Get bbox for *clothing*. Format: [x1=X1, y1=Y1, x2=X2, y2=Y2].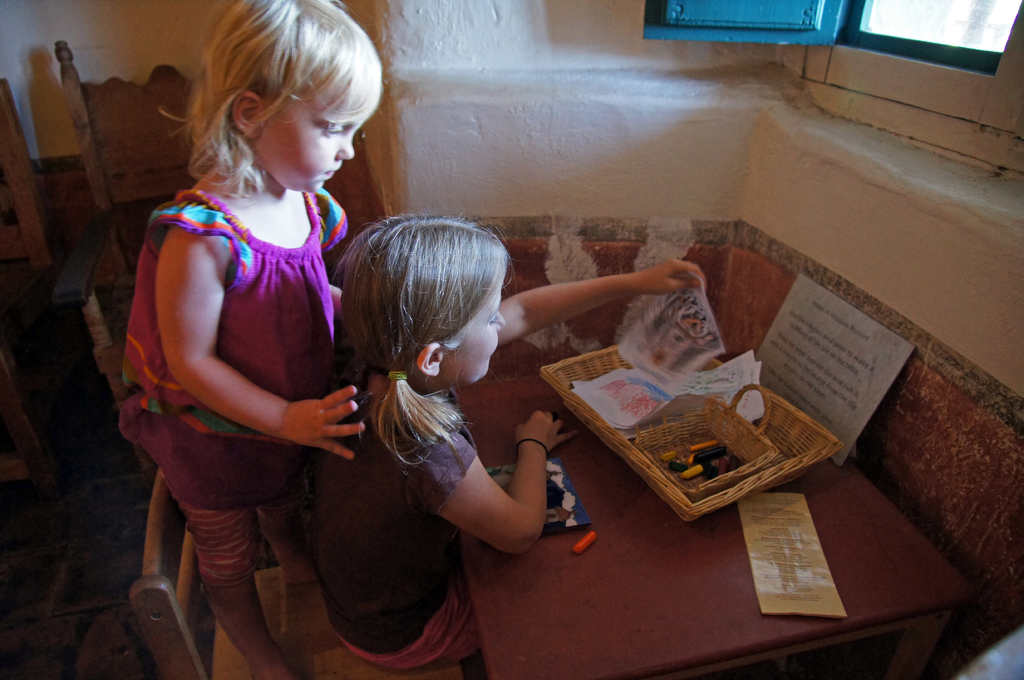
[x1=316, y1=358, x2=479, y2=665].
